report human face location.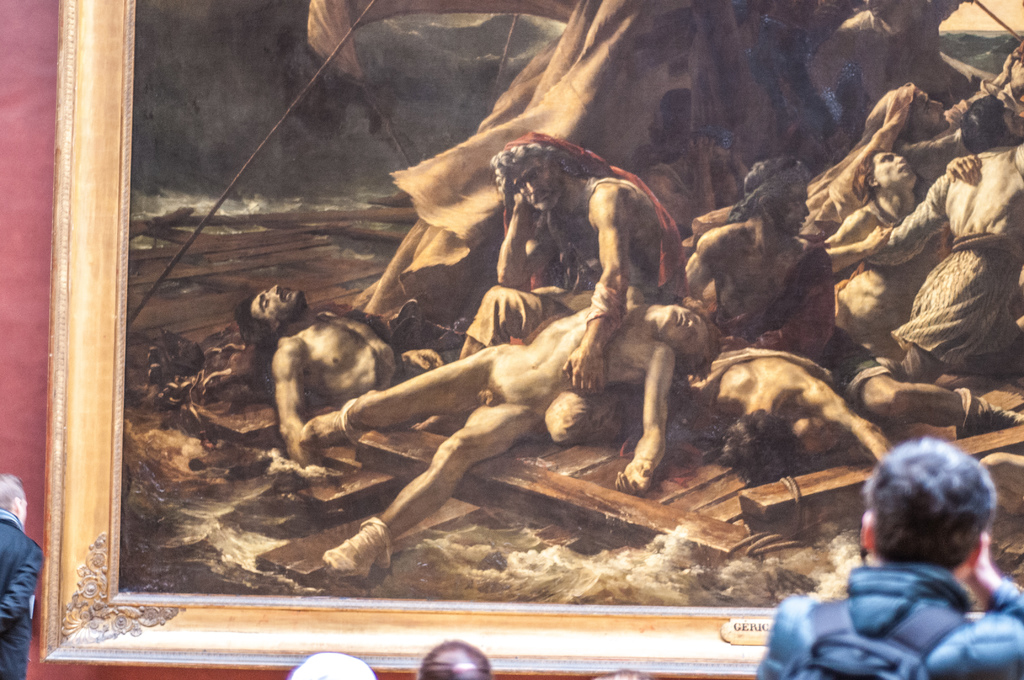
Report: 232:277:311:340.
